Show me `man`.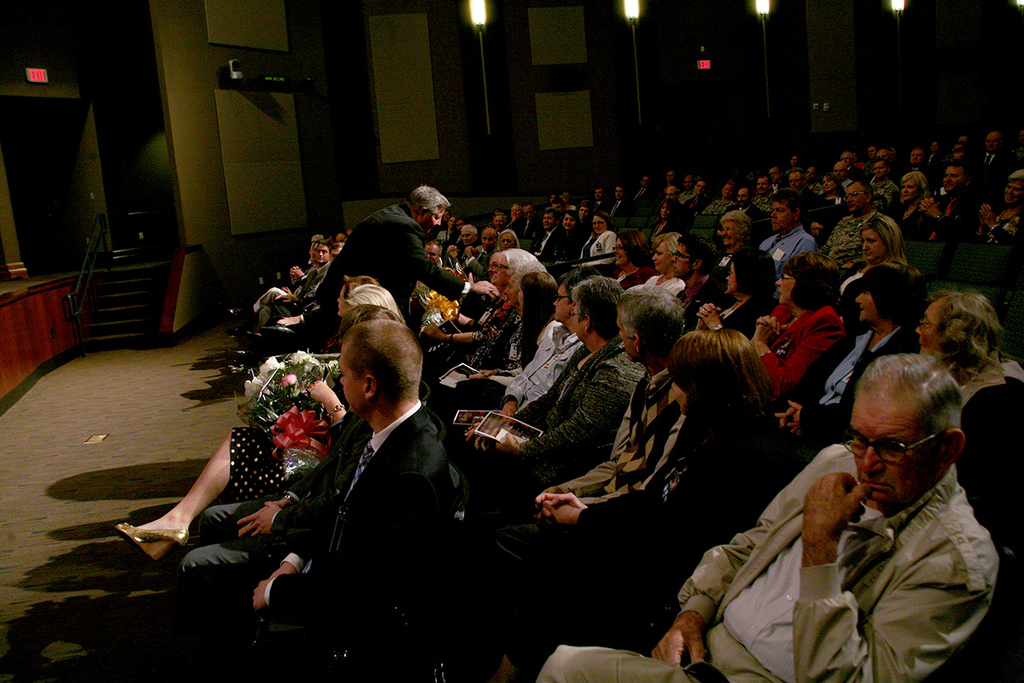
`man` is here: crop(412, 237, 443, 290).
